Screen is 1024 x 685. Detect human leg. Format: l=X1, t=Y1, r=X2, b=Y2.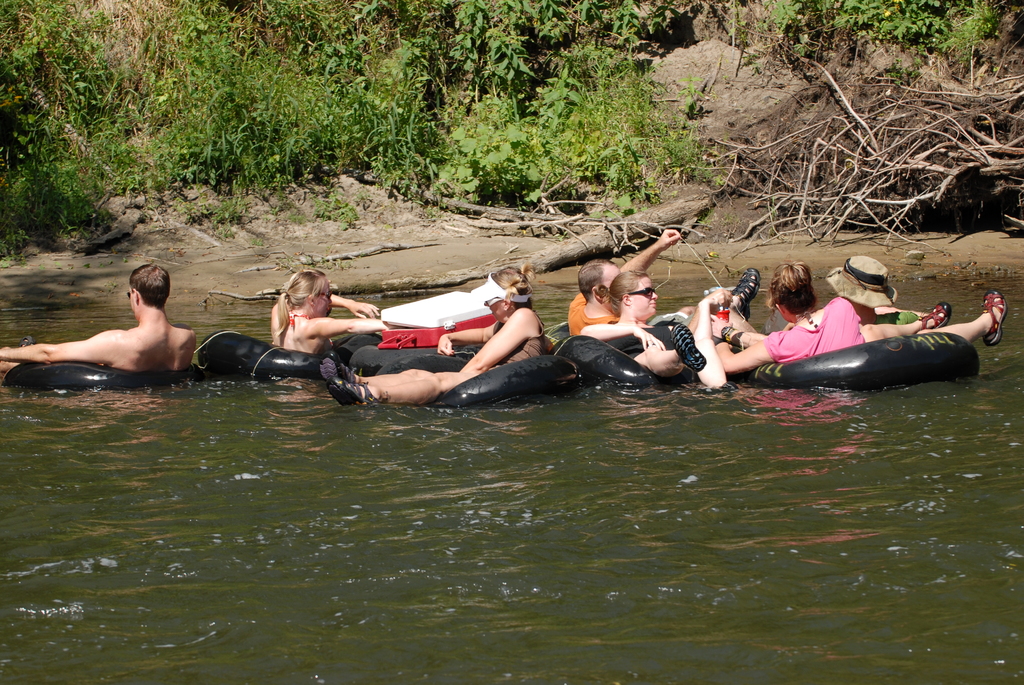
l=860, t=303, r=947, b=335.
